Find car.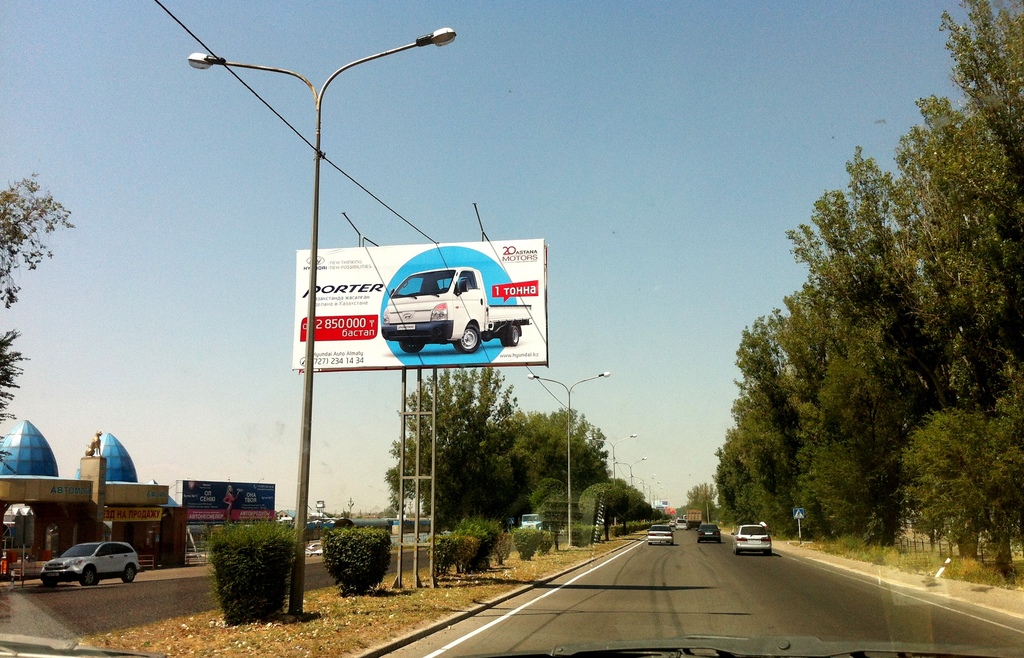
[735, 521, 771, 552].
